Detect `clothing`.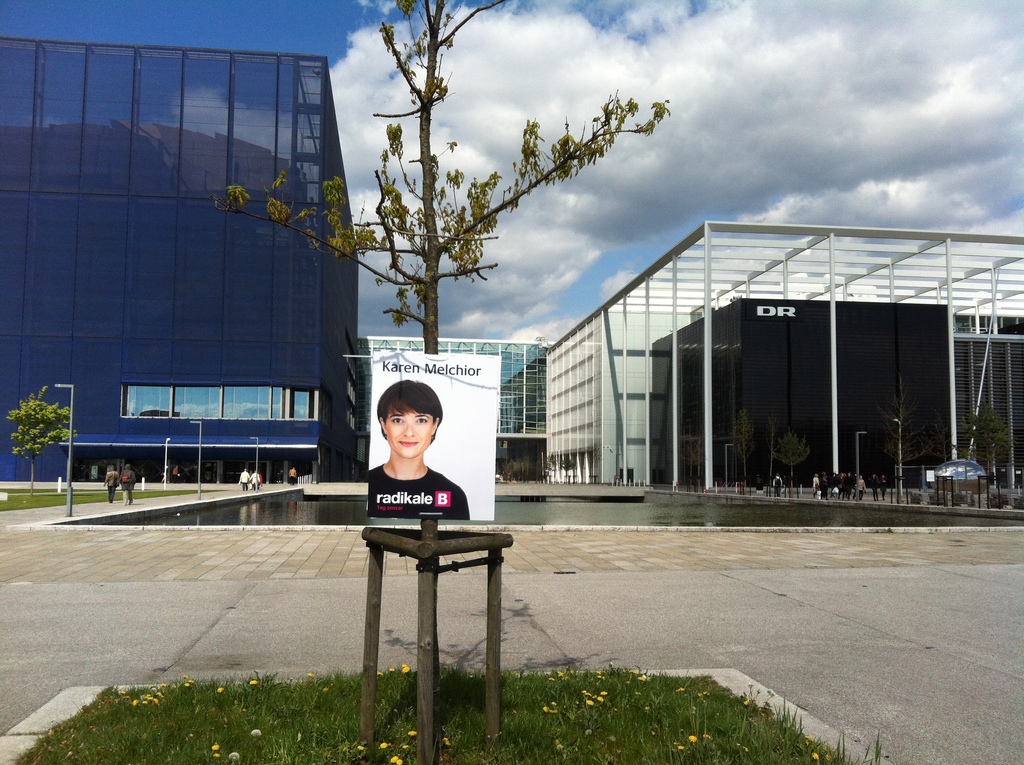
Detected at 352 463 483 538.
